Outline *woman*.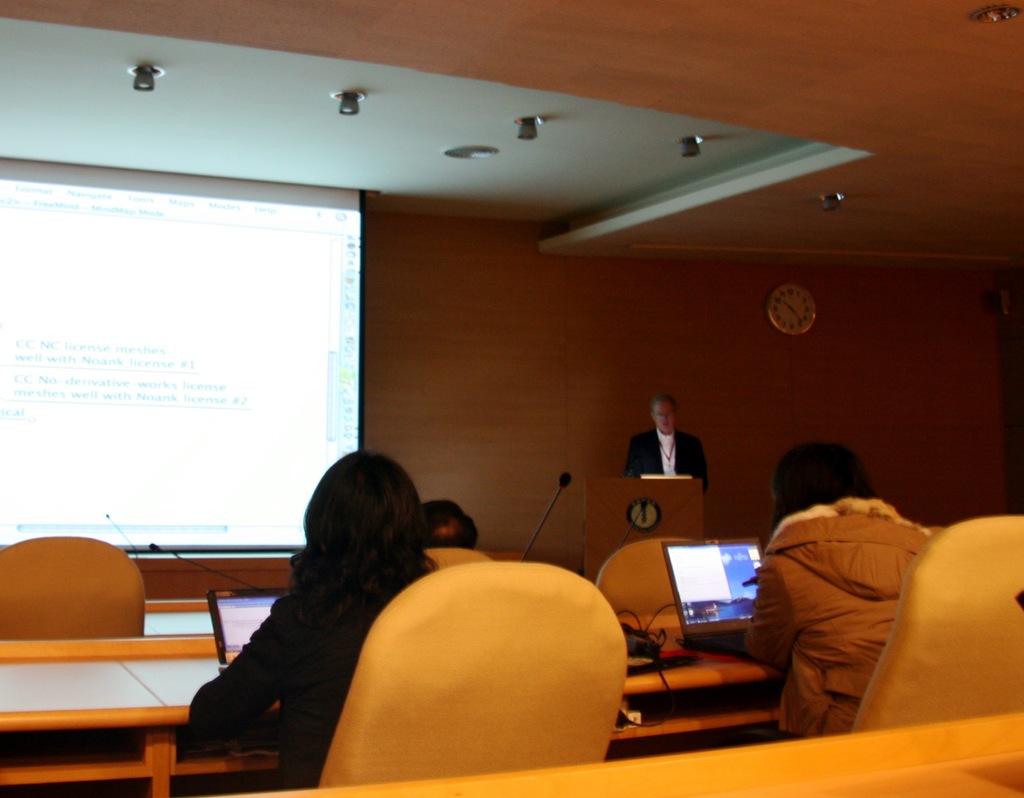
Outline: 735,439,953,750.
